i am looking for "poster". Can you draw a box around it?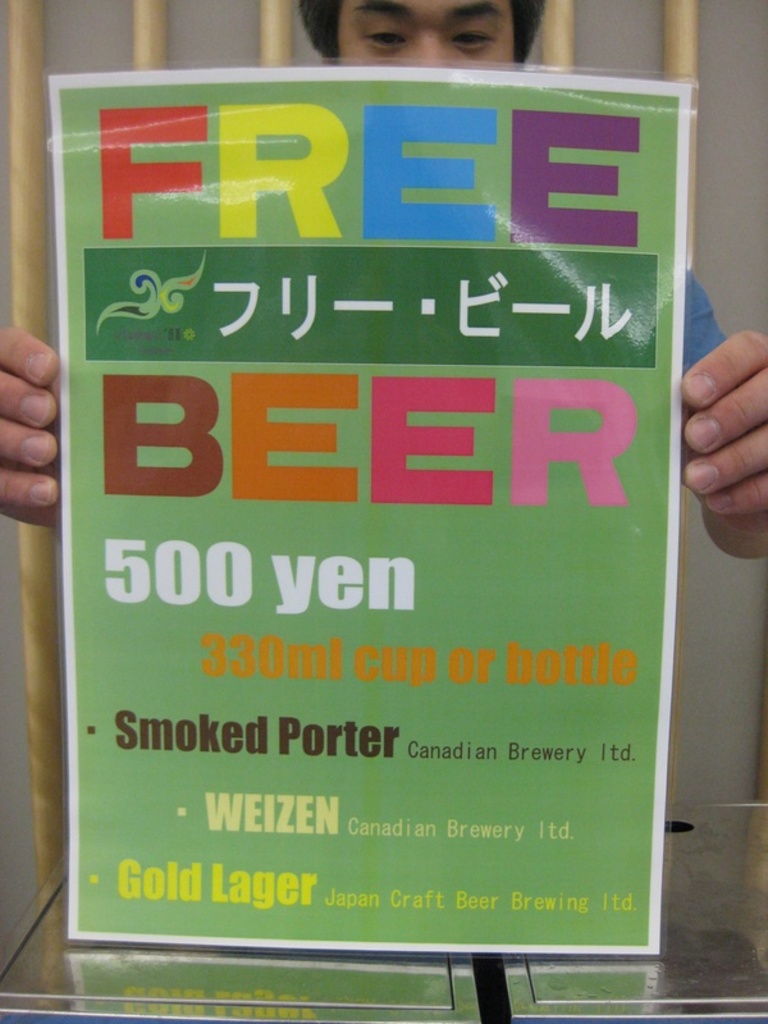
Sure, the bounding box is rect(50, 67, 700, 956).
